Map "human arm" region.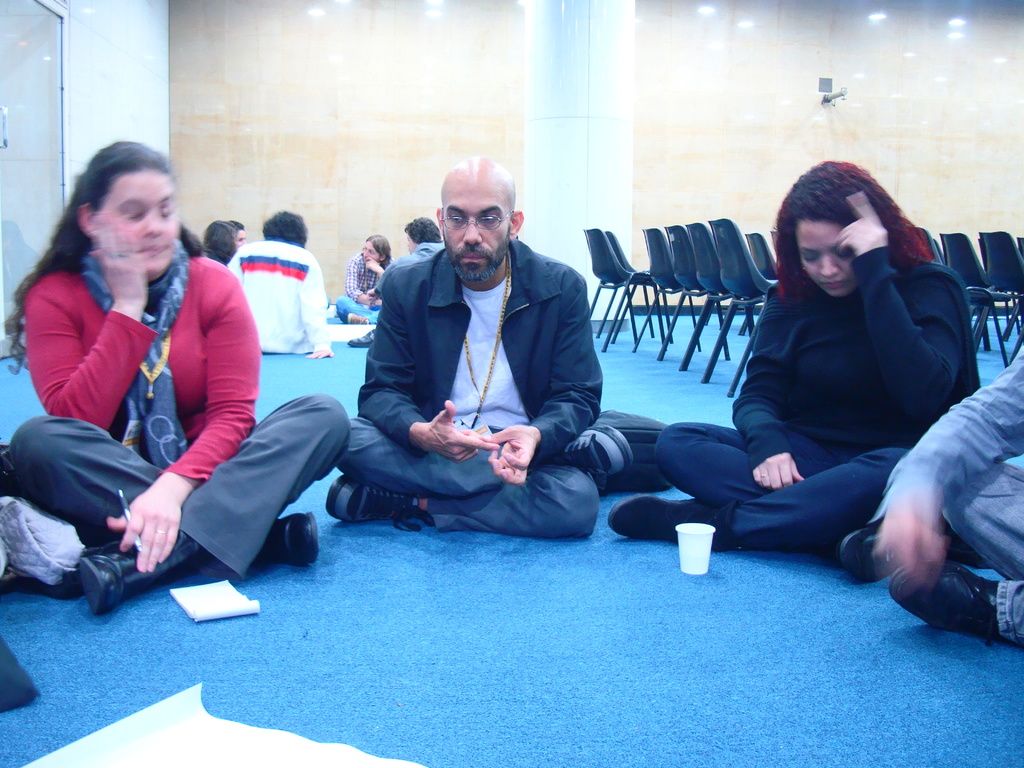
Mapped to select_region(21, 208, 151, 436).
